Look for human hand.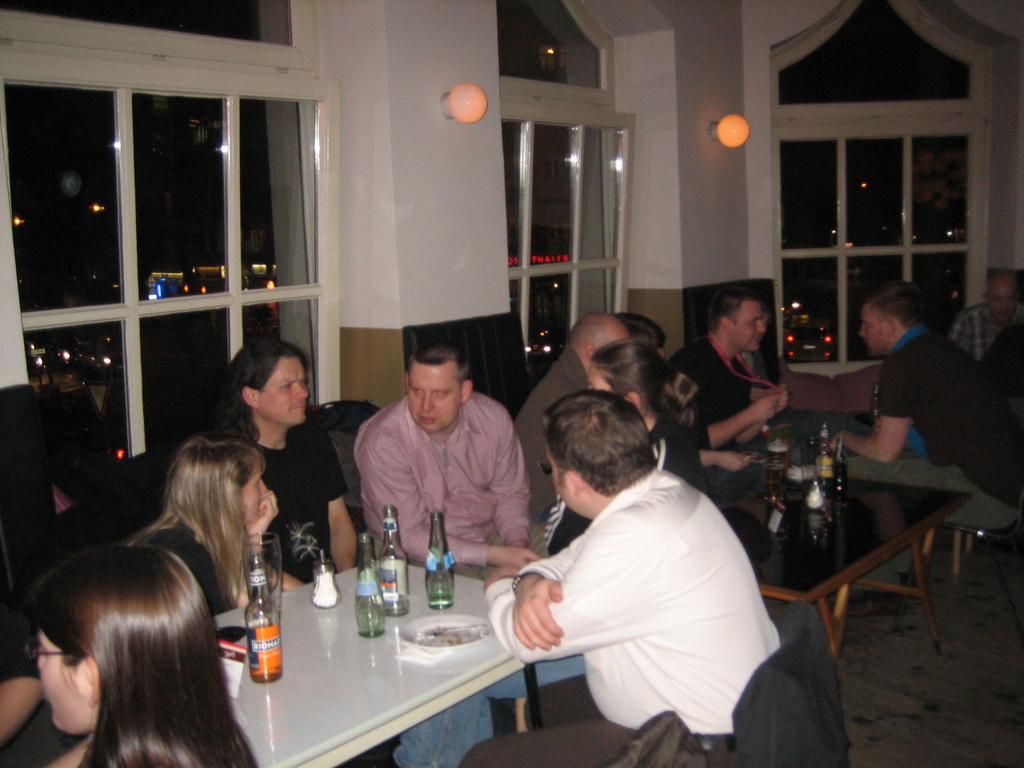
Found: <box>753,397,781,425</box>.
